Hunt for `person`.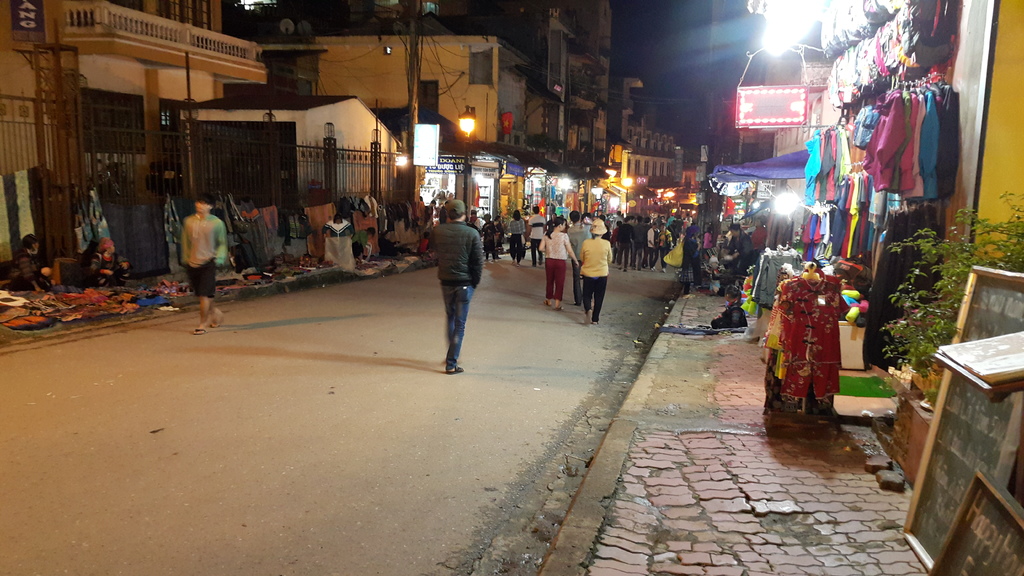
Hunted down at BBox(540, 214, 573, 313).
